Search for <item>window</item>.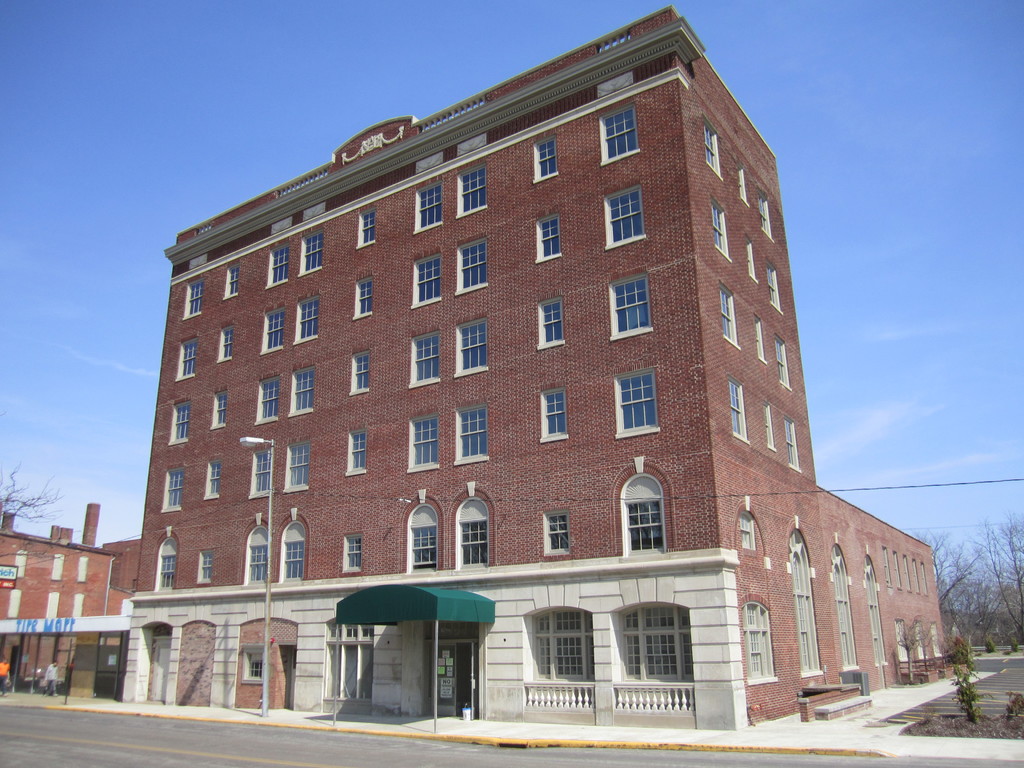
Found at [465,406,483,457].
